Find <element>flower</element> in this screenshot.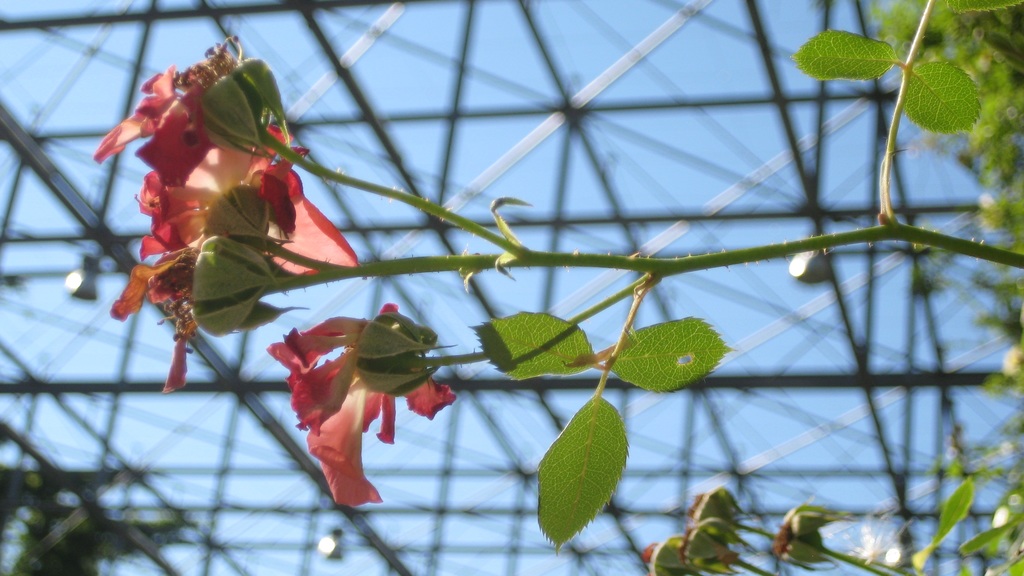
The bounding box for <element>flower</element> is bbox(269, 291, 441, 480).
